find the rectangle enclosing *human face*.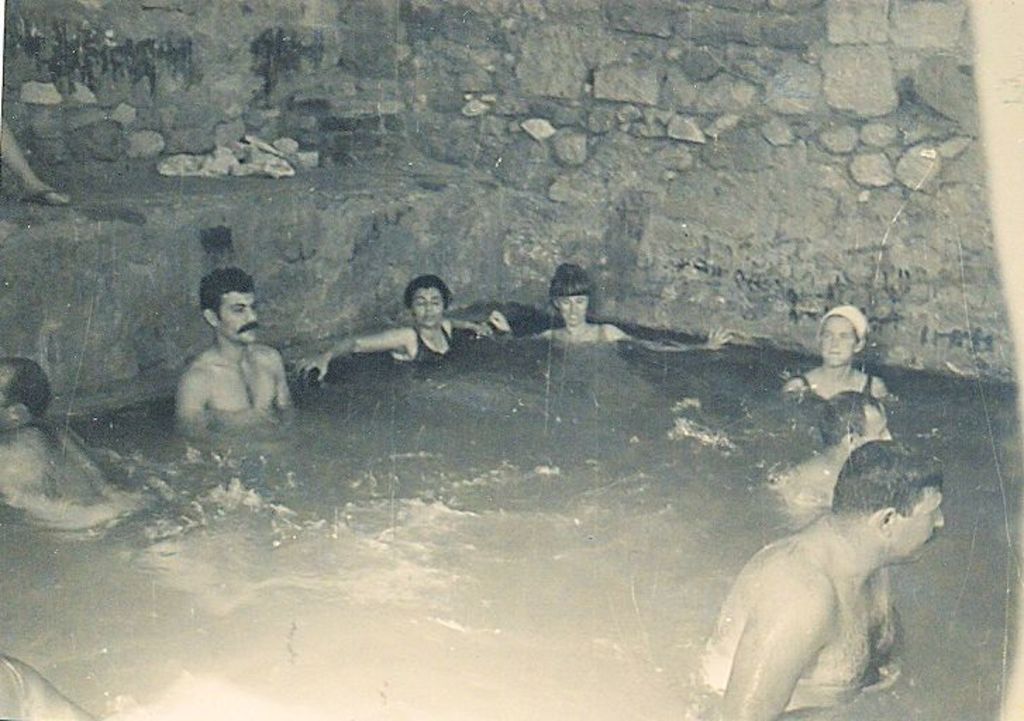
821:314:855:365.
